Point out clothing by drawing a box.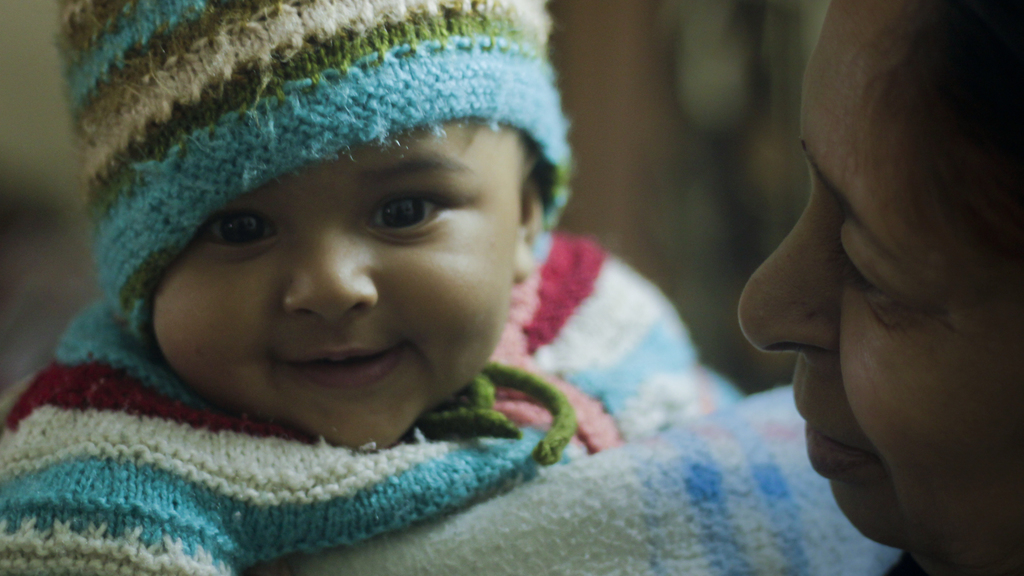
{"left": 45, "top": 57, "right": 774, "bottom": 564}.
